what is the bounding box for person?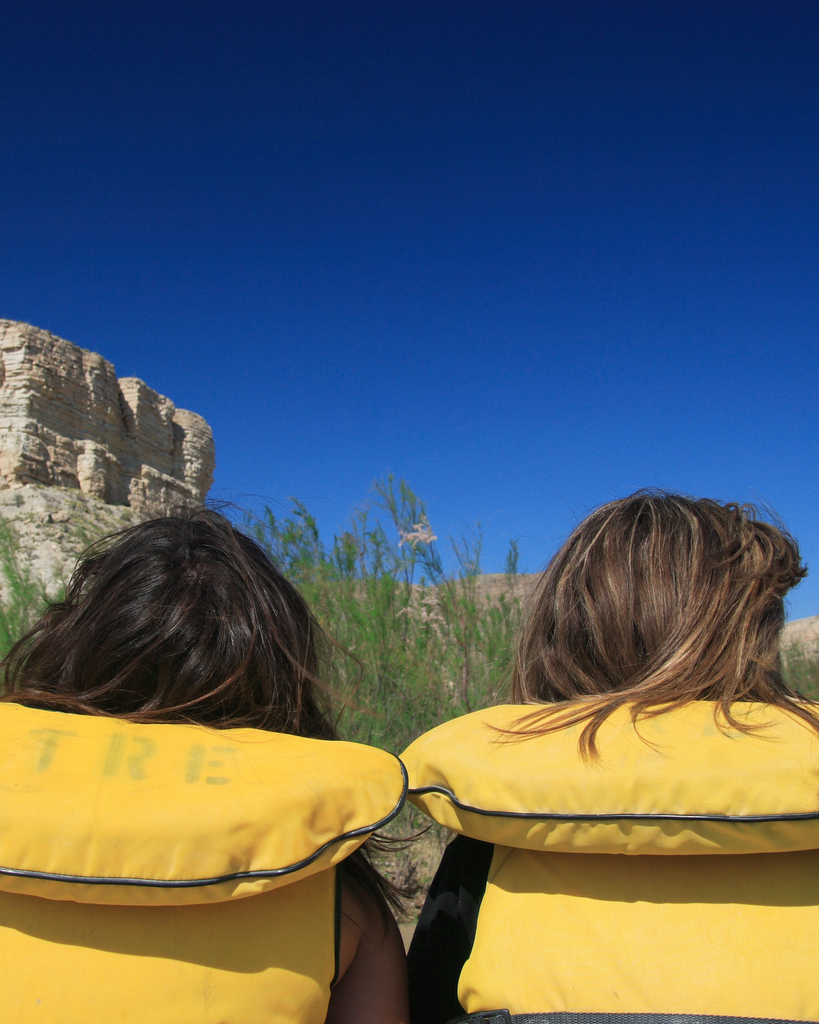
[left=397, top=493, right=818, bottom=1023].
